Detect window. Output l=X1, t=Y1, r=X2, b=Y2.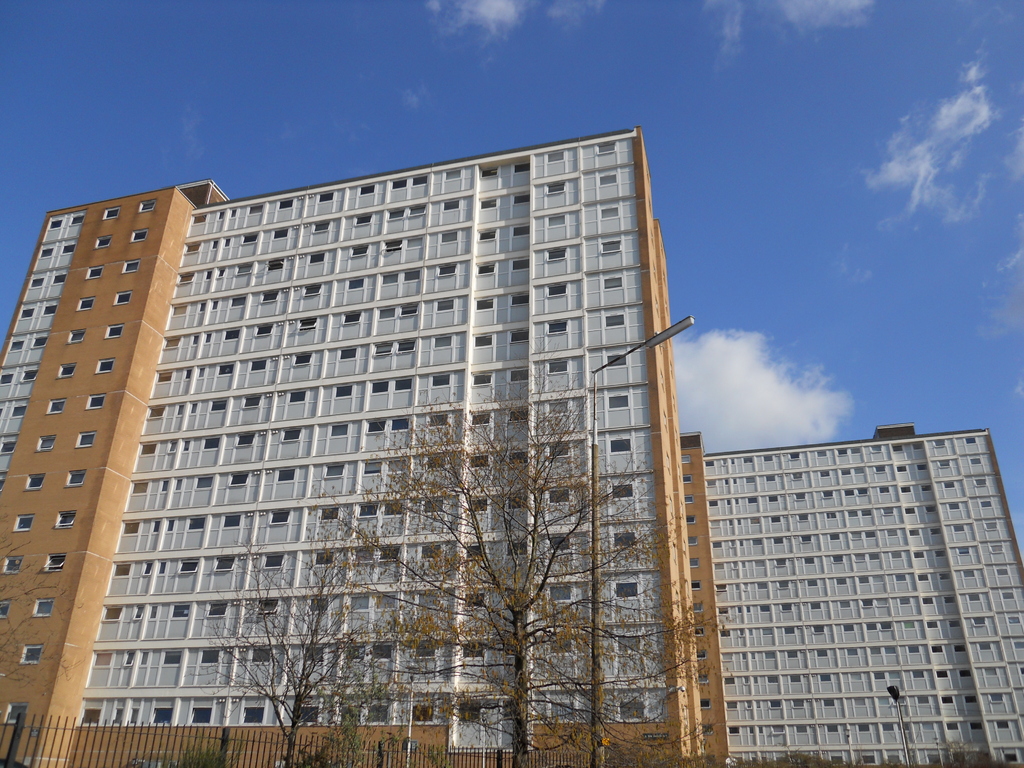
l=262, t=291, r=278, b=305.
